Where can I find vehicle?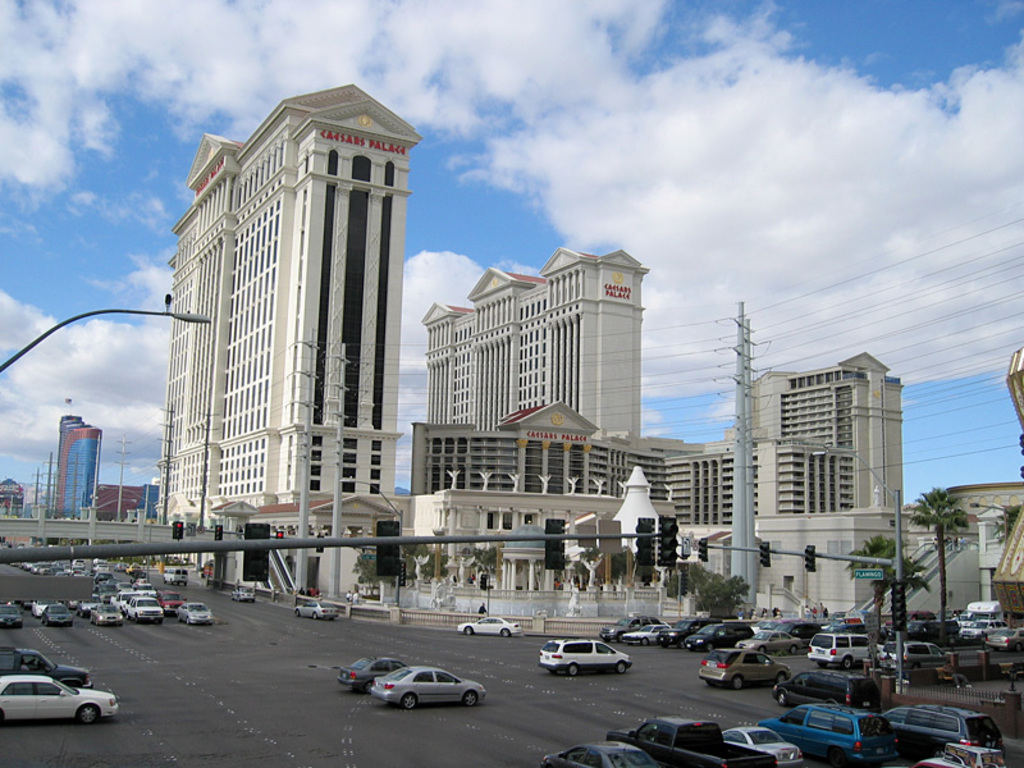
You can find it at pyautogui.locateOnScreen(602, 613, 667, 645).
